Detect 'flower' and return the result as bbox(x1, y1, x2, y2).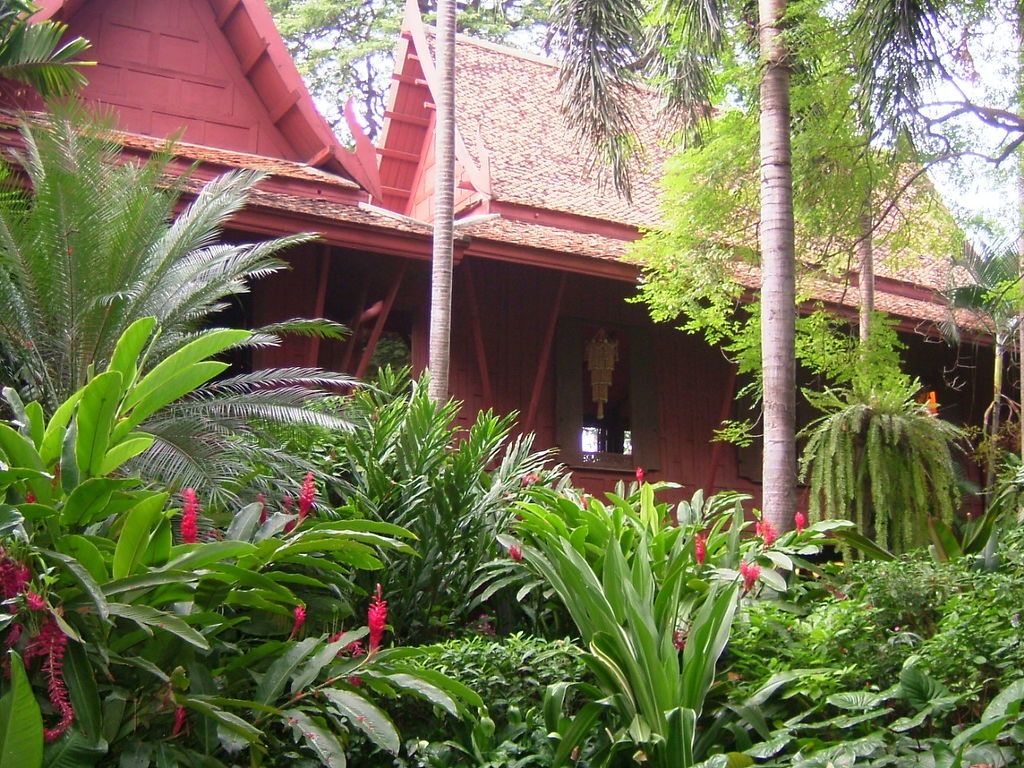
bbox(180, 488, 202, 540).
